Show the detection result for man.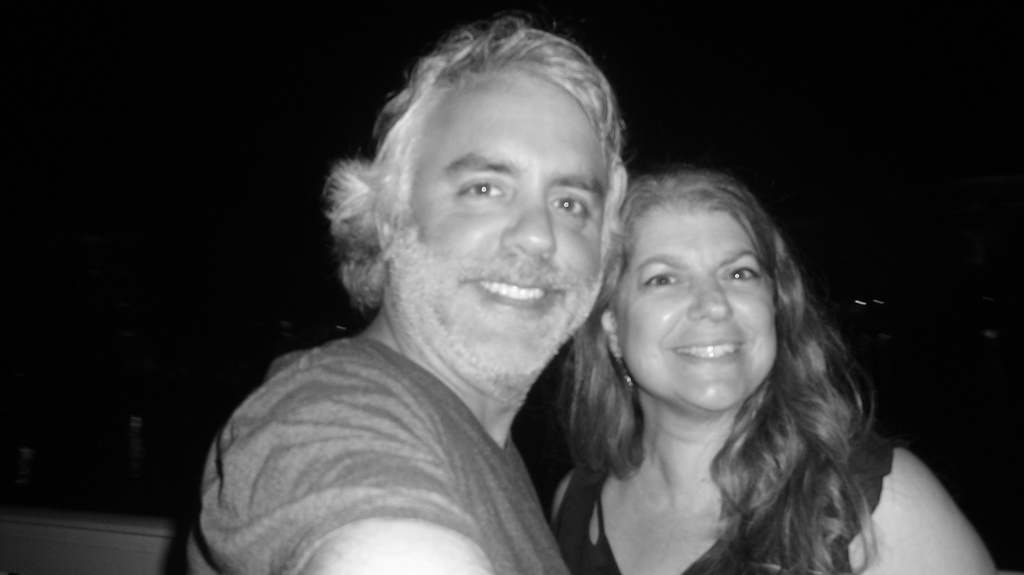
left=178, top=25, right=703, bottom=571.
